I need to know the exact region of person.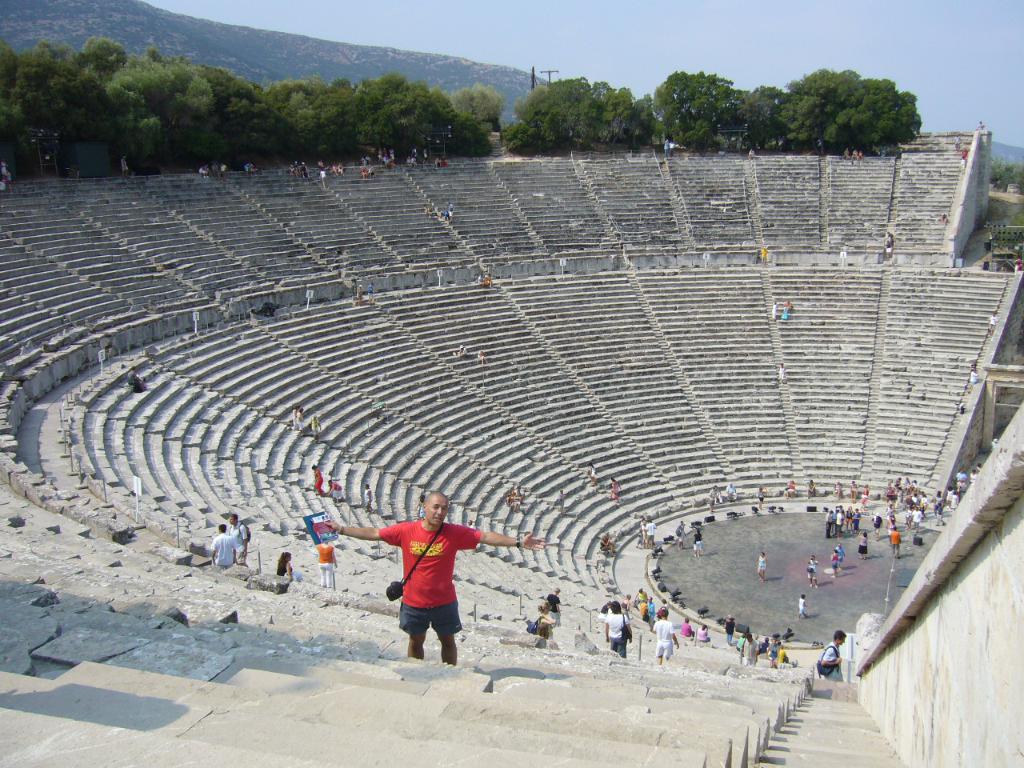
Region: x1=601 y1=534 x2=617 y2=553.
